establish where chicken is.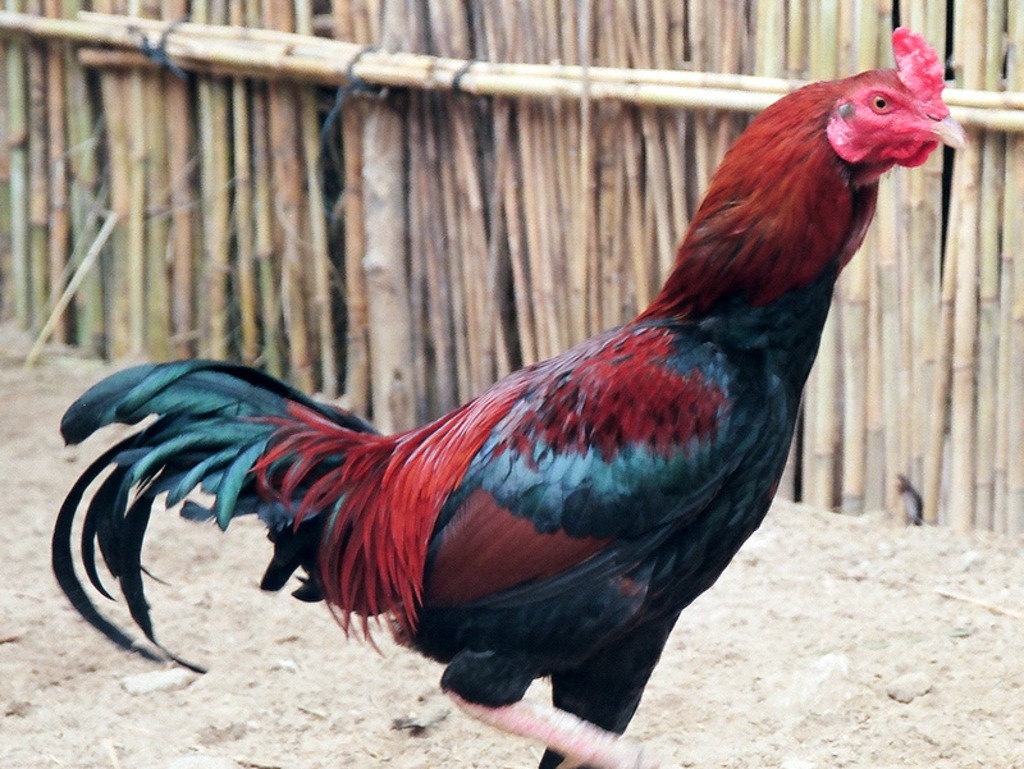
Established at 32, 27, 974, 768.
